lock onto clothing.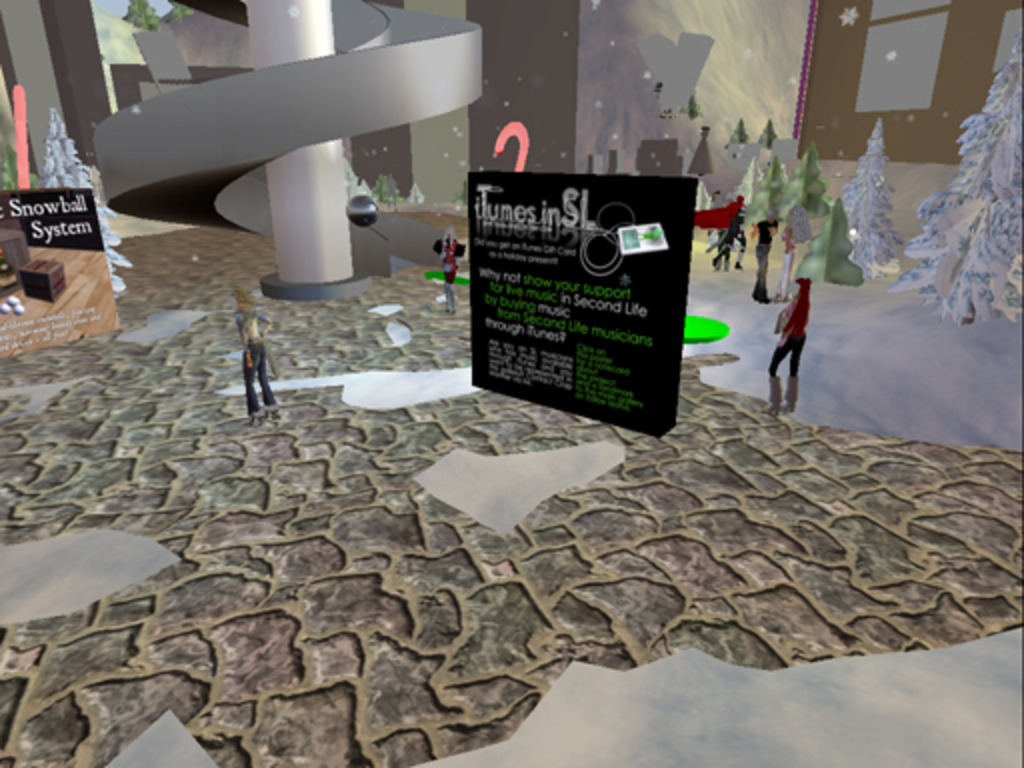
Locked: 752, 218, 778, 300.
